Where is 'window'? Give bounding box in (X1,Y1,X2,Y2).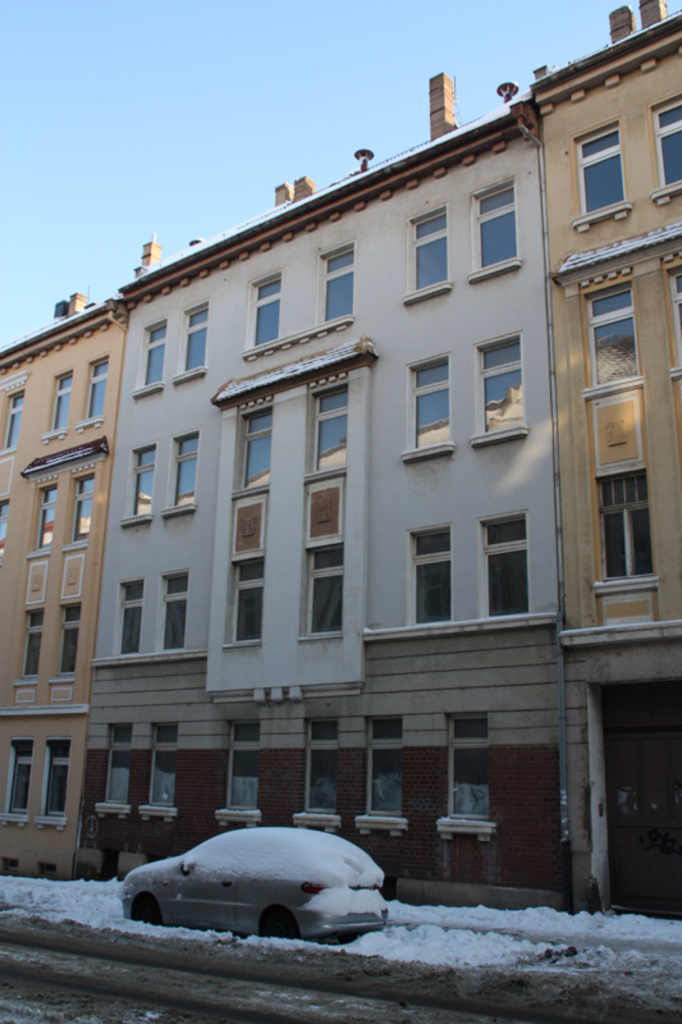
(365,722,402,817).
